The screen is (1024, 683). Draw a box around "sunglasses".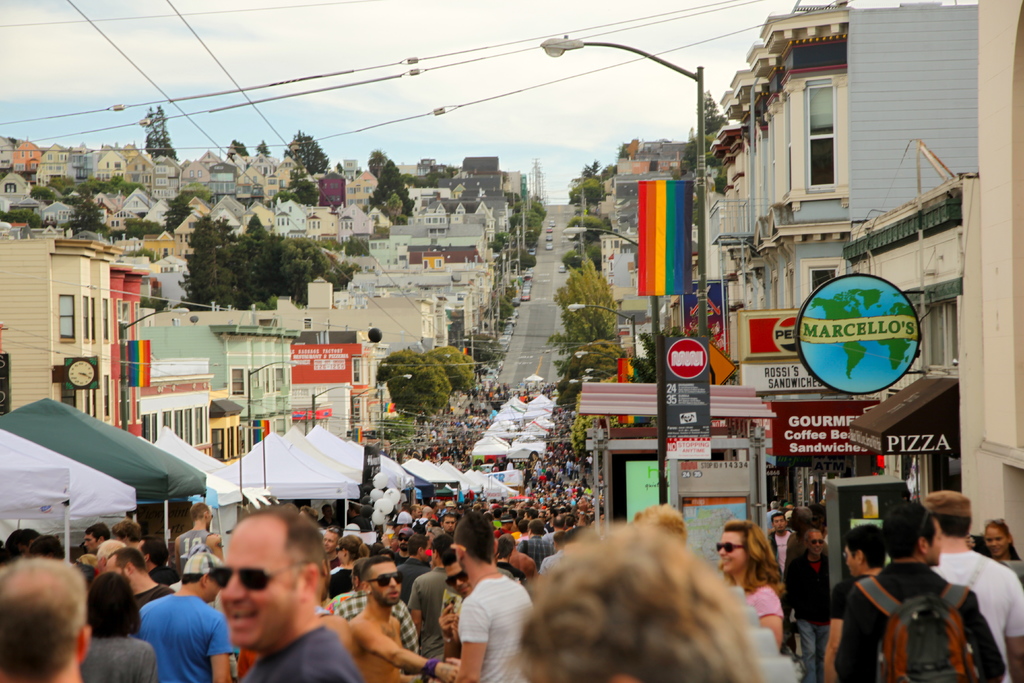
region(368, 572, 403, 588).
